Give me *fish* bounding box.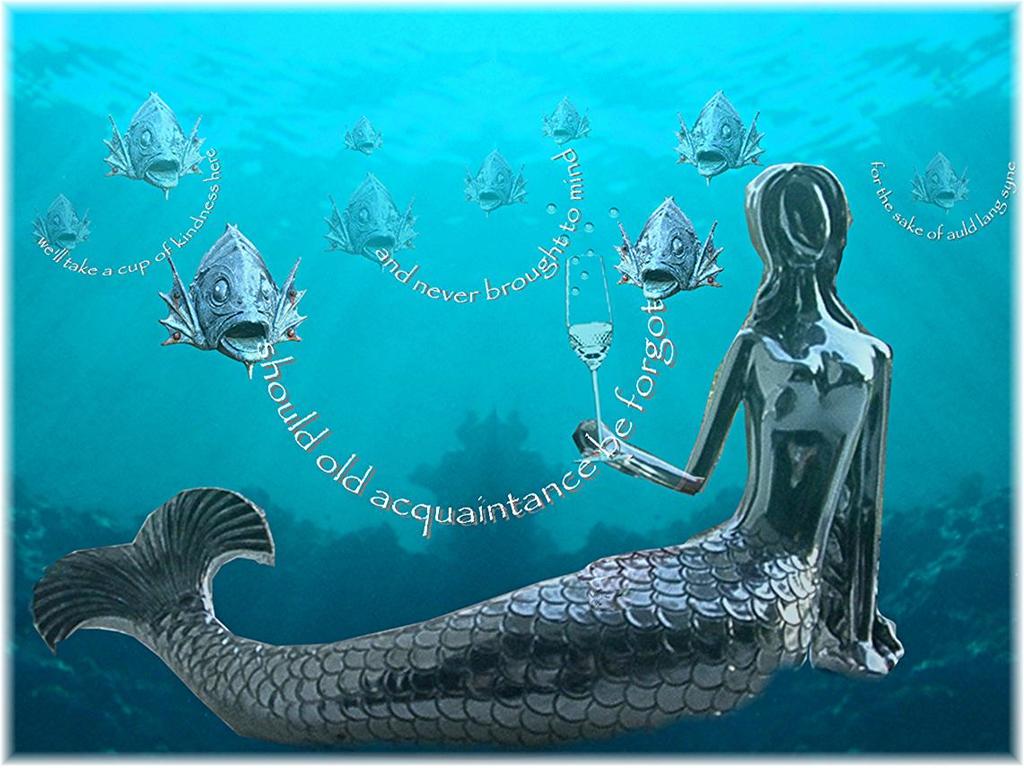
(x1=463, y1=140, x2=536, y2=220).
